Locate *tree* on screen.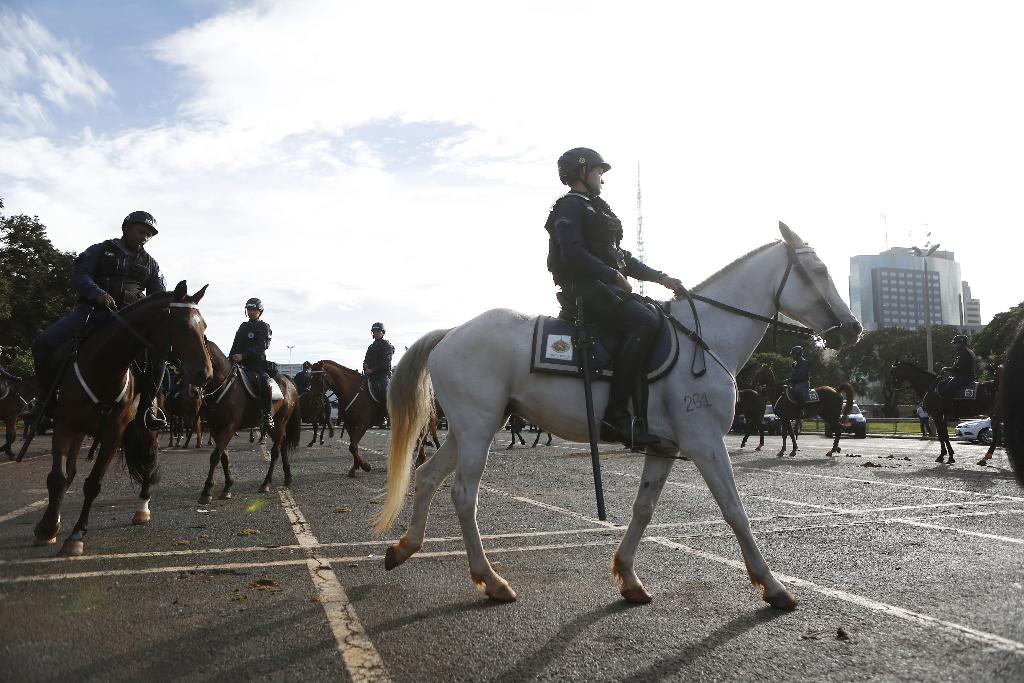
On screen at [x1=0, y1=197, x2=83, y2=403].
